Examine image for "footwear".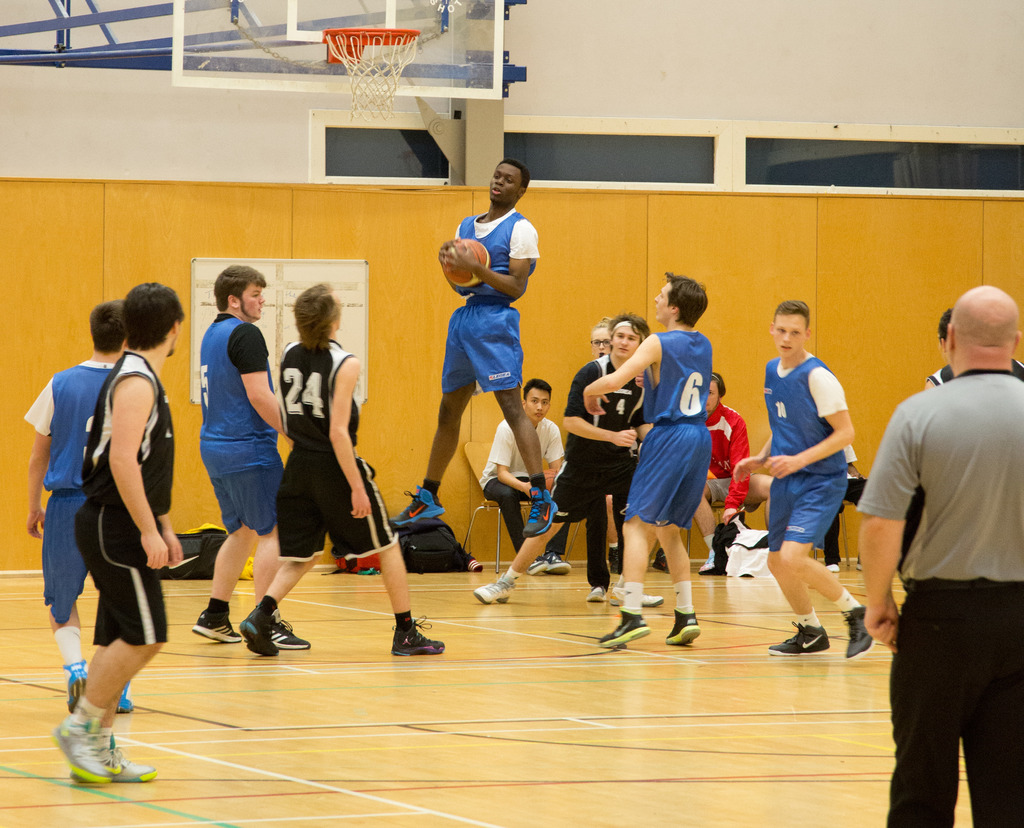
Examination result: (x1=609, y1=578, x2=664, y2=607).
